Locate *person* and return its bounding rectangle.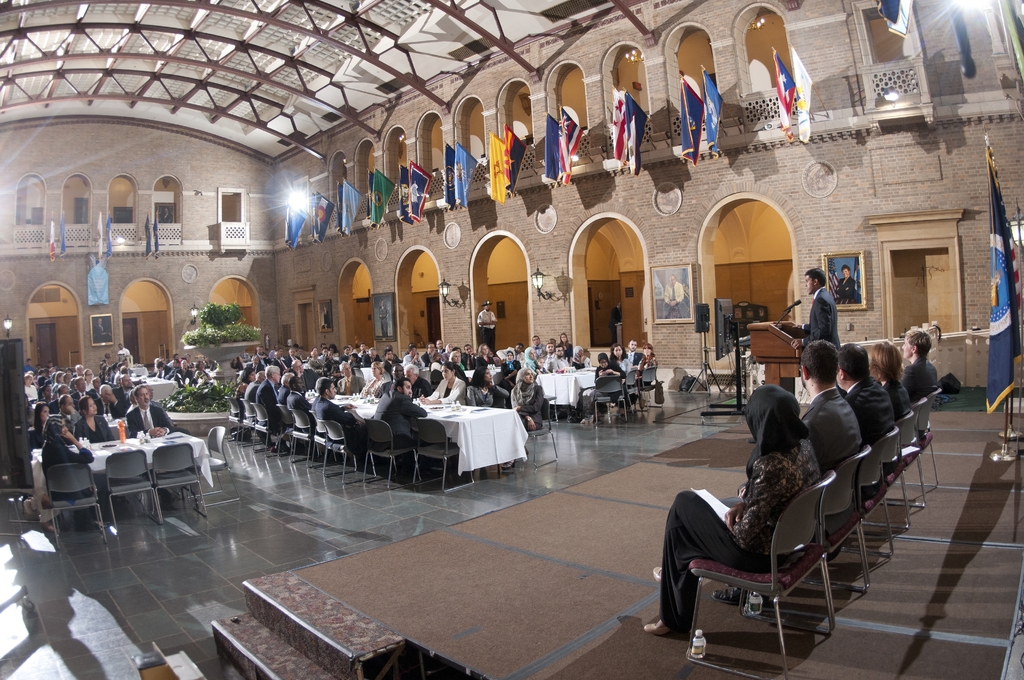
rect(630, 340, 663, 401).
